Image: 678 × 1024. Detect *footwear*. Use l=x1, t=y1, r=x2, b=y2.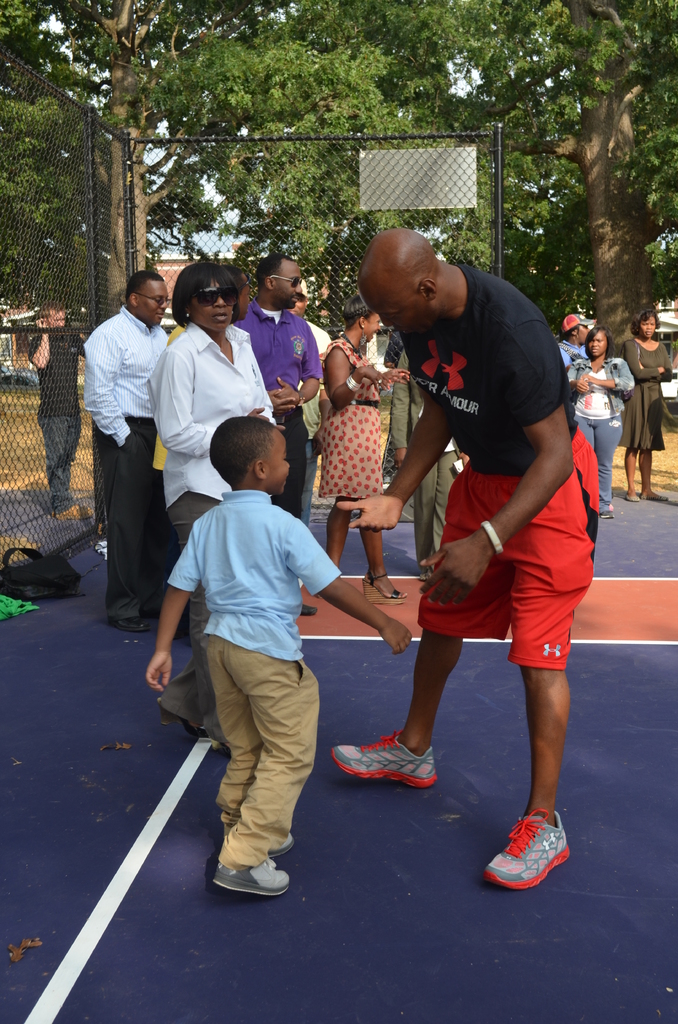
l=364, t=575, r=409, b=608.
